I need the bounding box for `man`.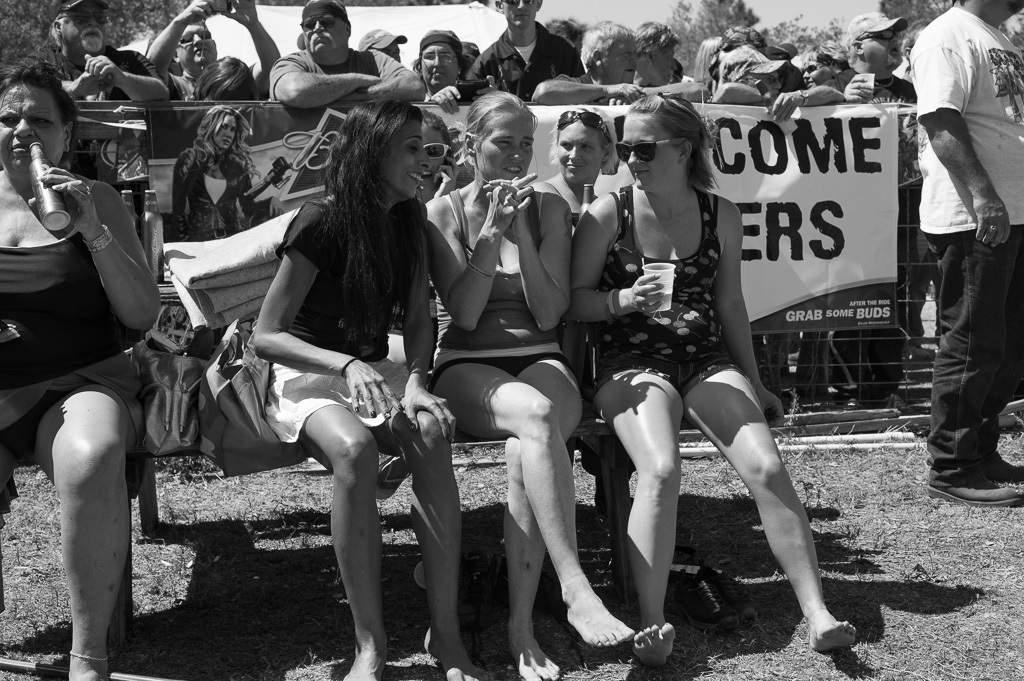
Here it is: detection(624, 21, 683, 90).
